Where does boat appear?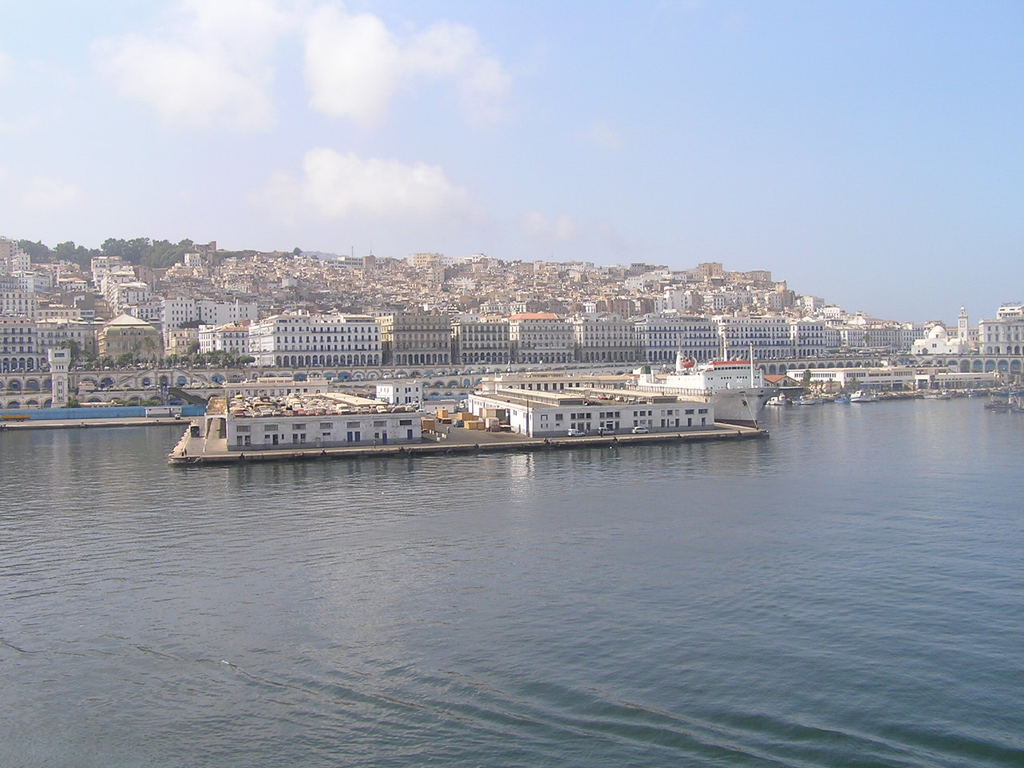
Appears at select_region(798, 386, 838, 406).
